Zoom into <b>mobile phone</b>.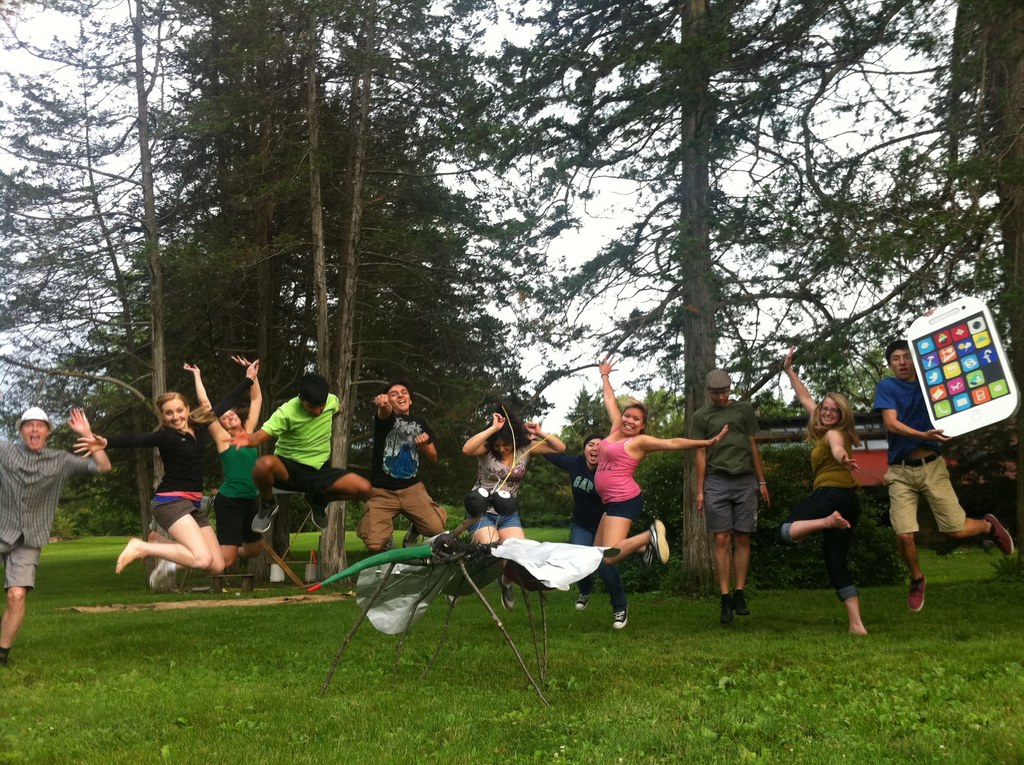
Zoom target: <region>895, 314, 1012, 465</region>.
